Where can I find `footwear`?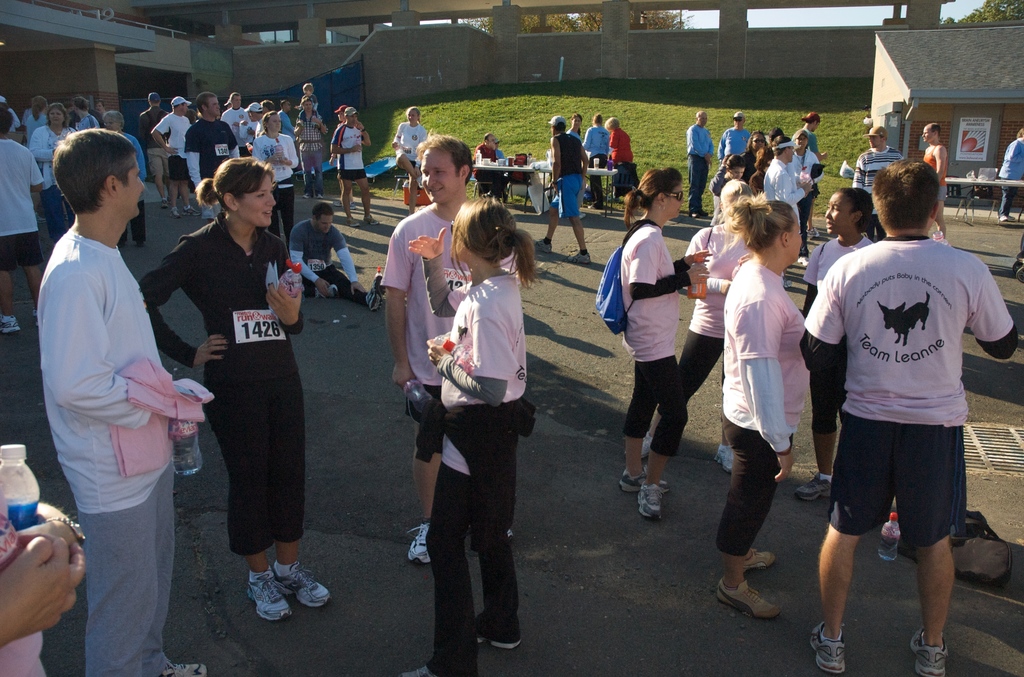
You can find it at BBox(813, 619, 847, 669).
